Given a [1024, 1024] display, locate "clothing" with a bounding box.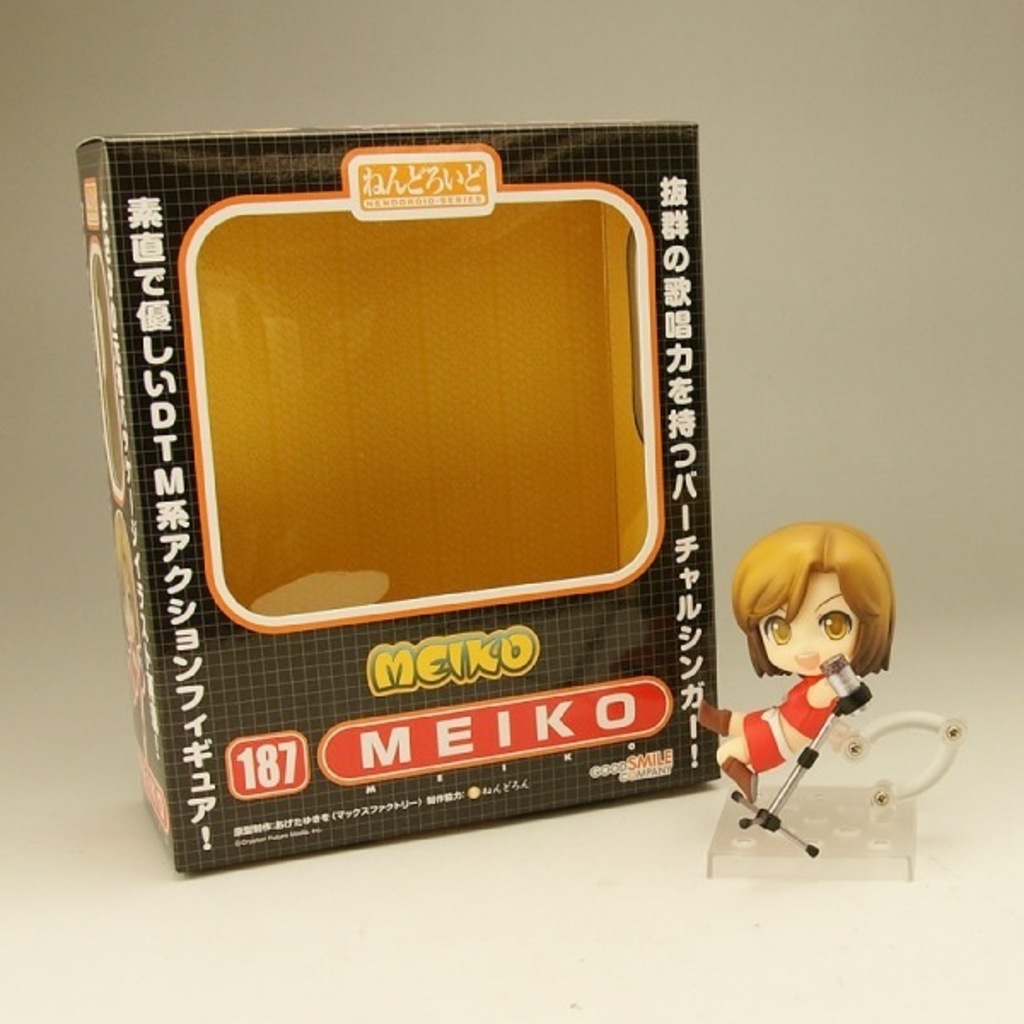
Located: l=775, t=672, r=843, b=739.
